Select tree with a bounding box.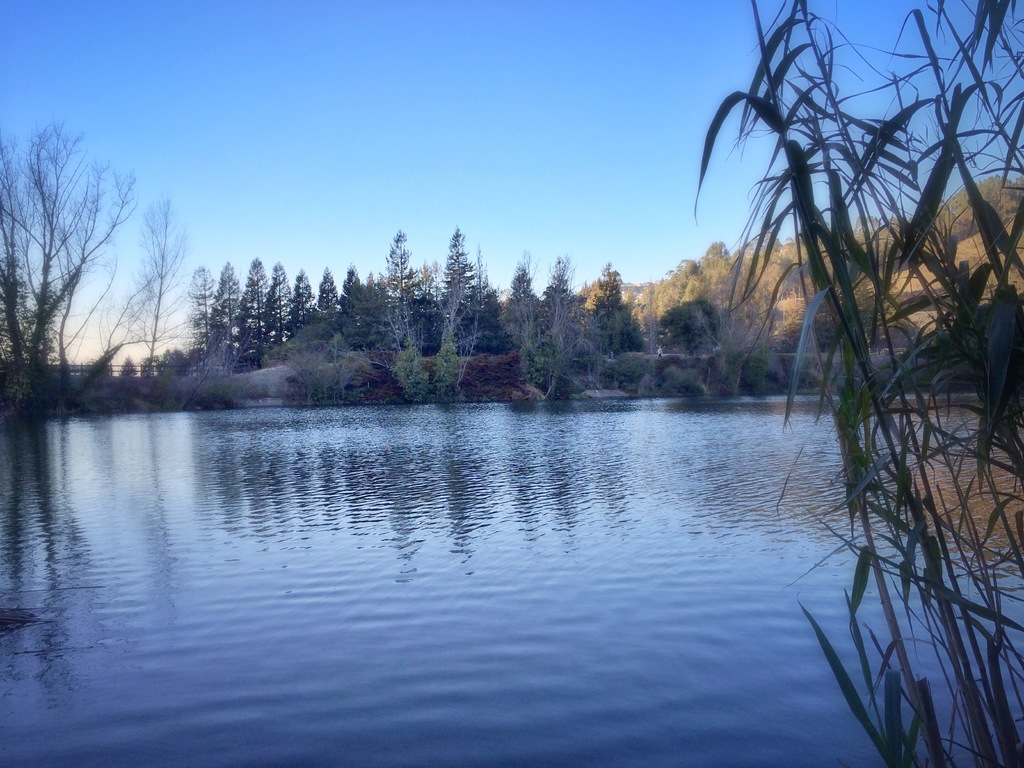
<box>264,264,292,346</box>.
